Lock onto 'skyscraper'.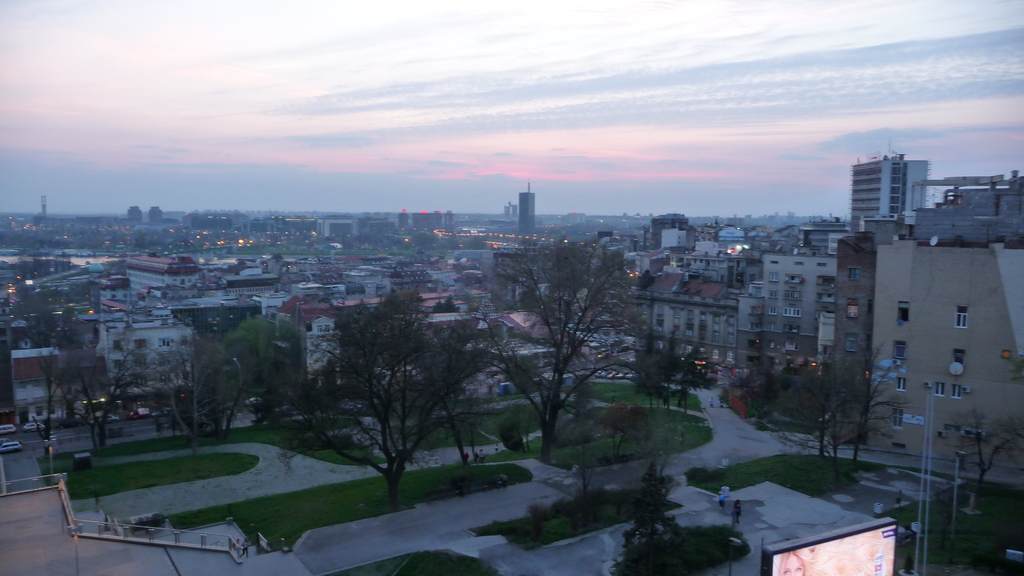
Locked: [x1=518, y1=185, x2=535, y2=237].
